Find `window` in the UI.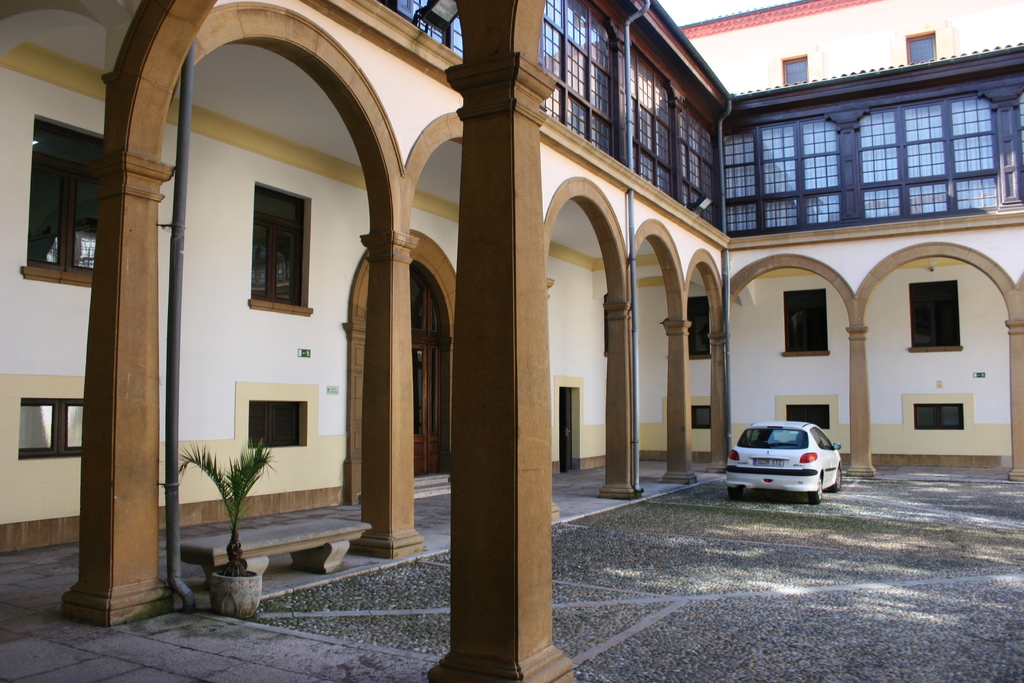
UI element at x1=412 y1=0 x2=463 y2=54.
